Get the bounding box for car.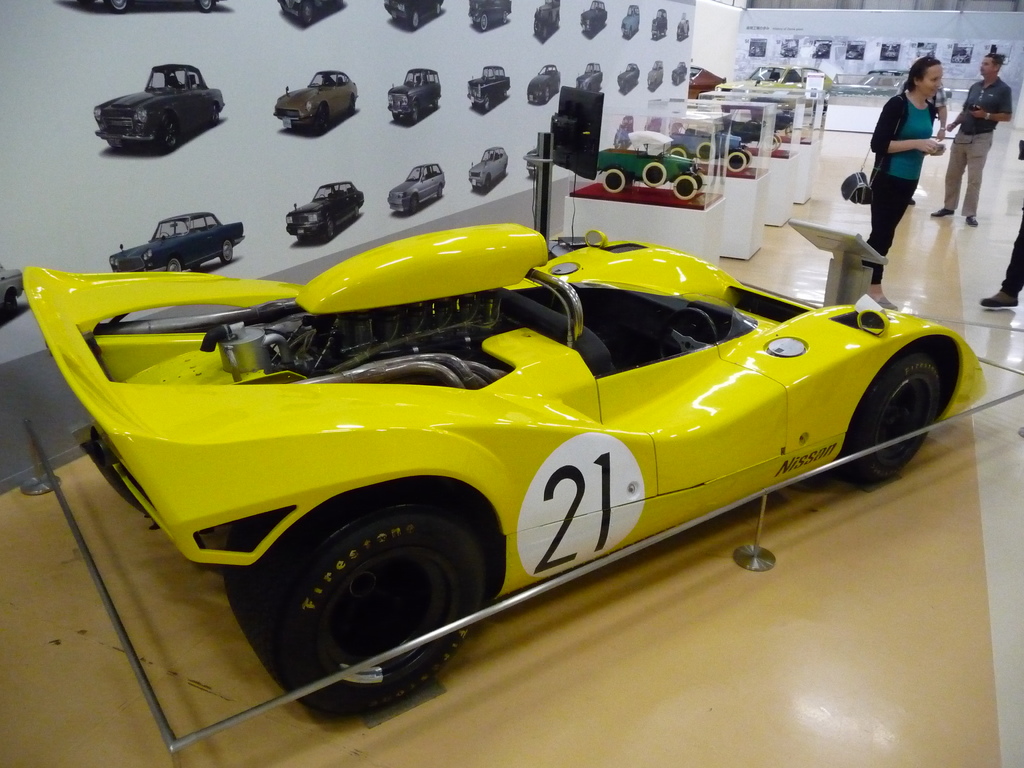
<box>621,1,641,38</box>.
